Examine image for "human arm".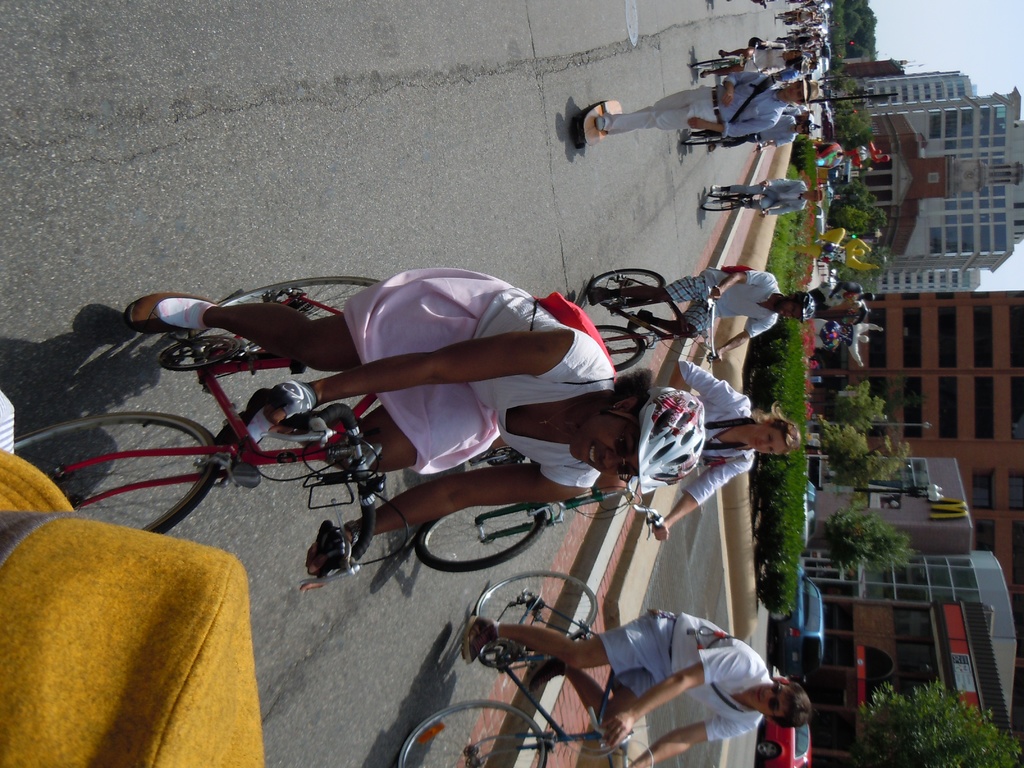
Examination result: BBox(760, 204, 803, 216).
